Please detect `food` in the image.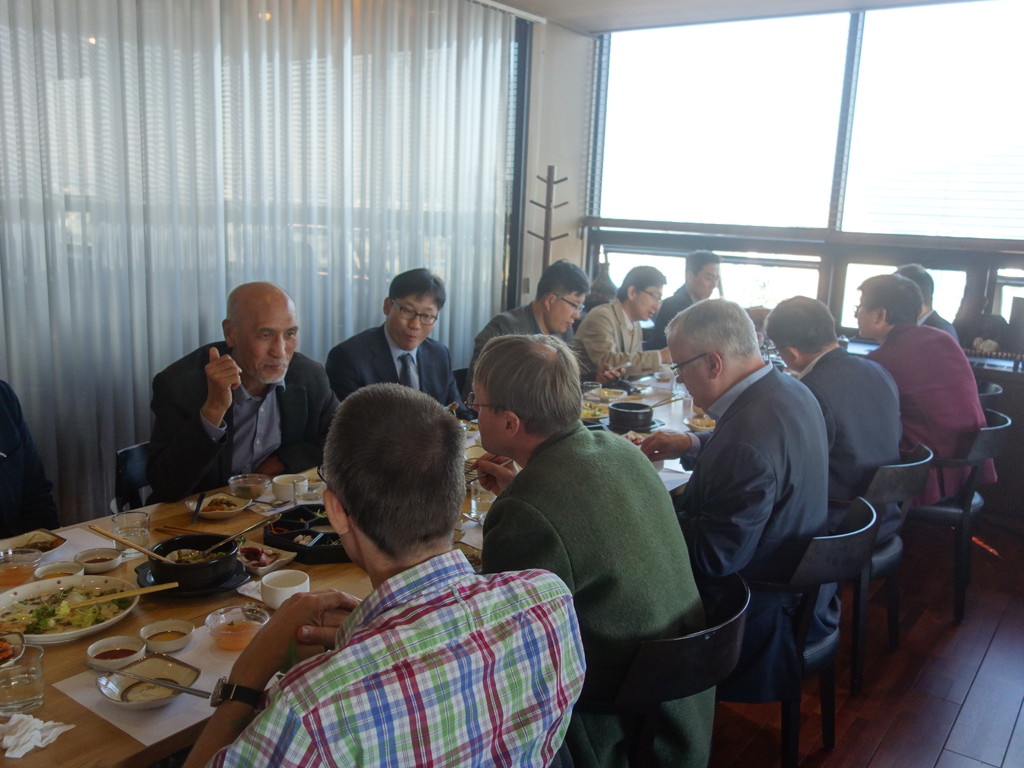
locate(687, 412, 712, 428).
